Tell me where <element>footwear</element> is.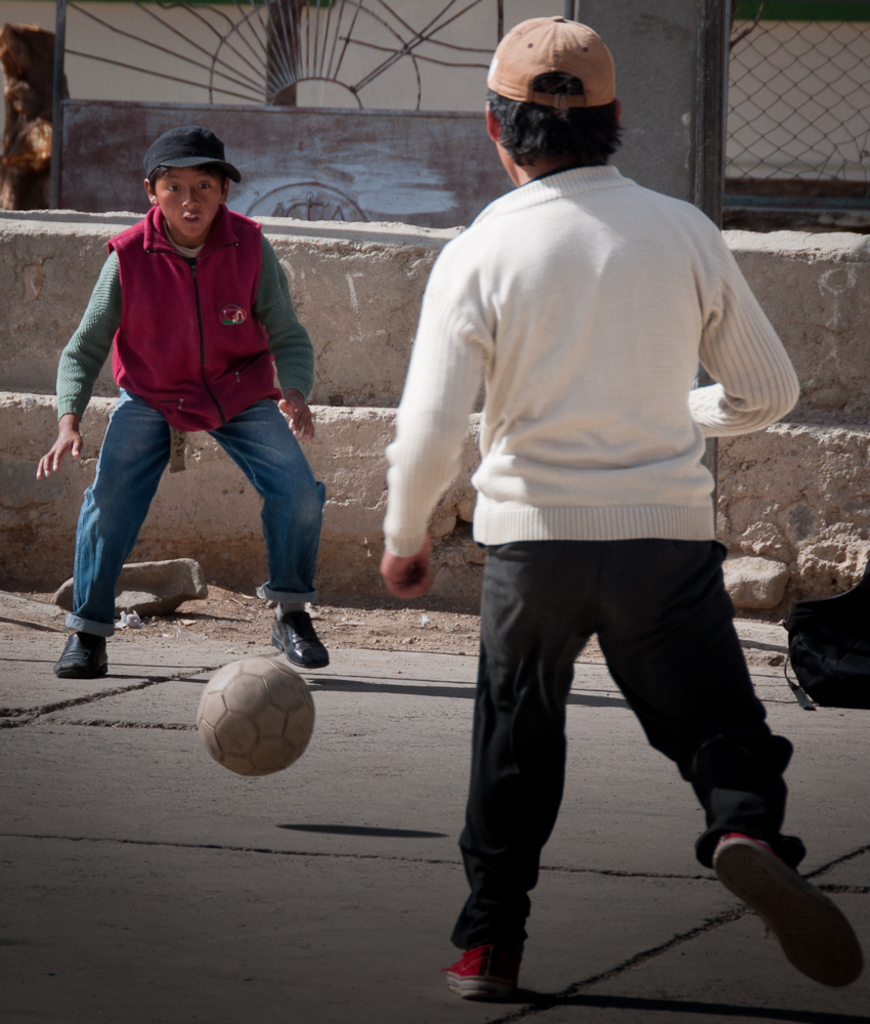
<element>footwear</element> is at bbox=[440, 932, 525, 1005].
